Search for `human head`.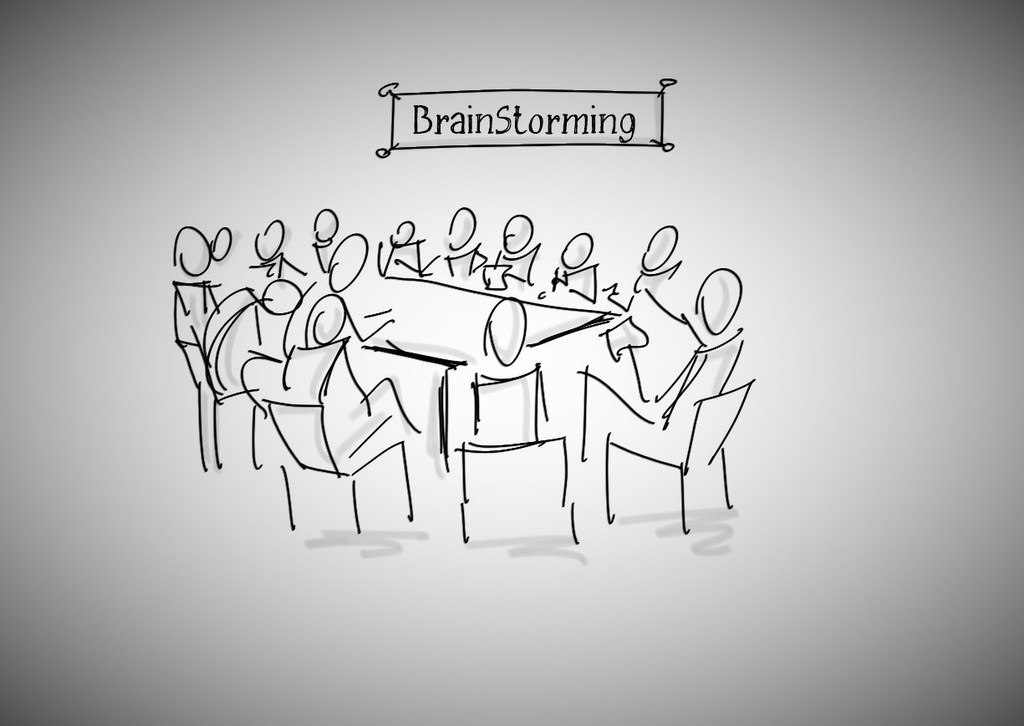
Found at locate(504, 214, 532, 252).
